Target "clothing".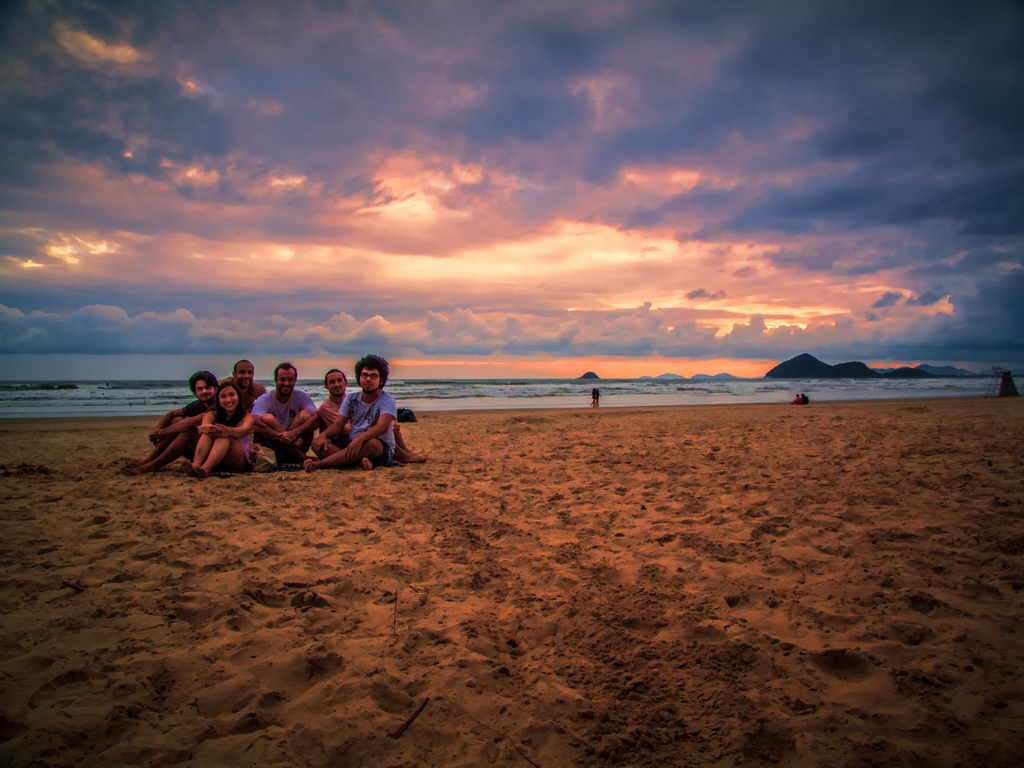
Target region: [left=792, top=397, right=801, bottom=403].
